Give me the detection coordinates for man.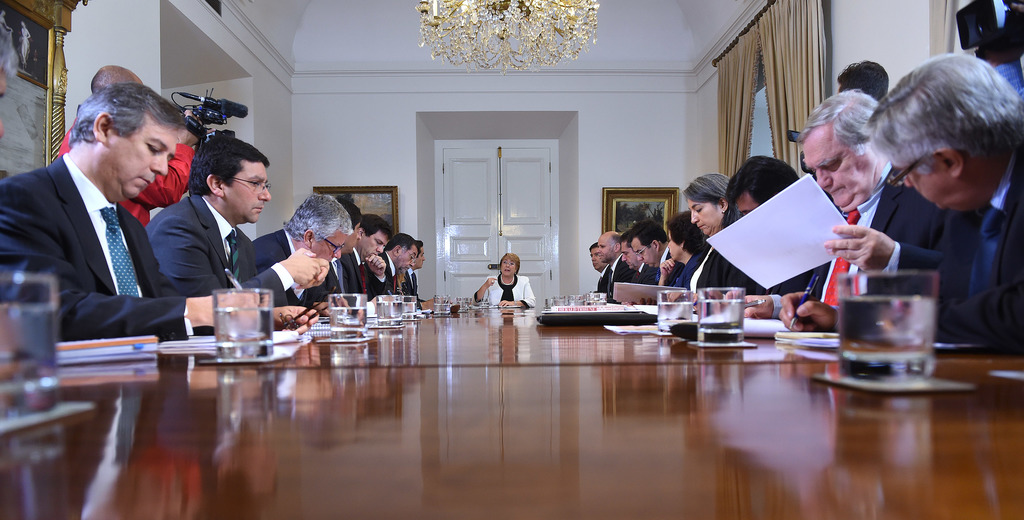
{"left": 0, "top": 81, "right": 318, "bottom": 343}.
